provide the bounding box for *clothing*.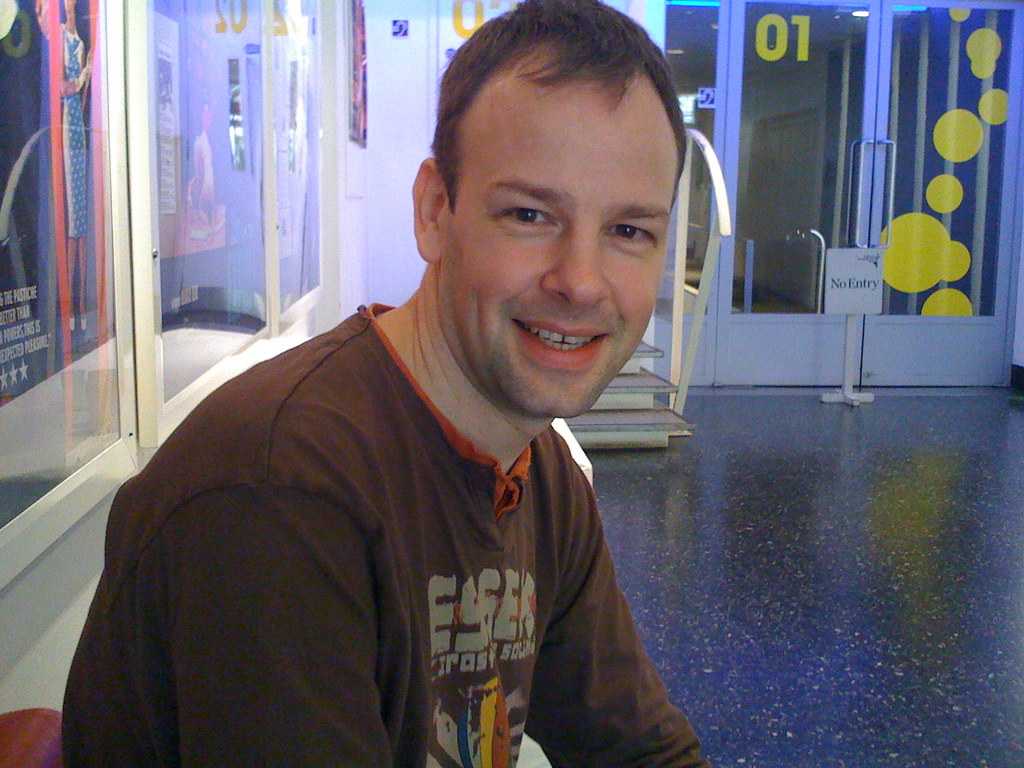
60,305,709,767.
